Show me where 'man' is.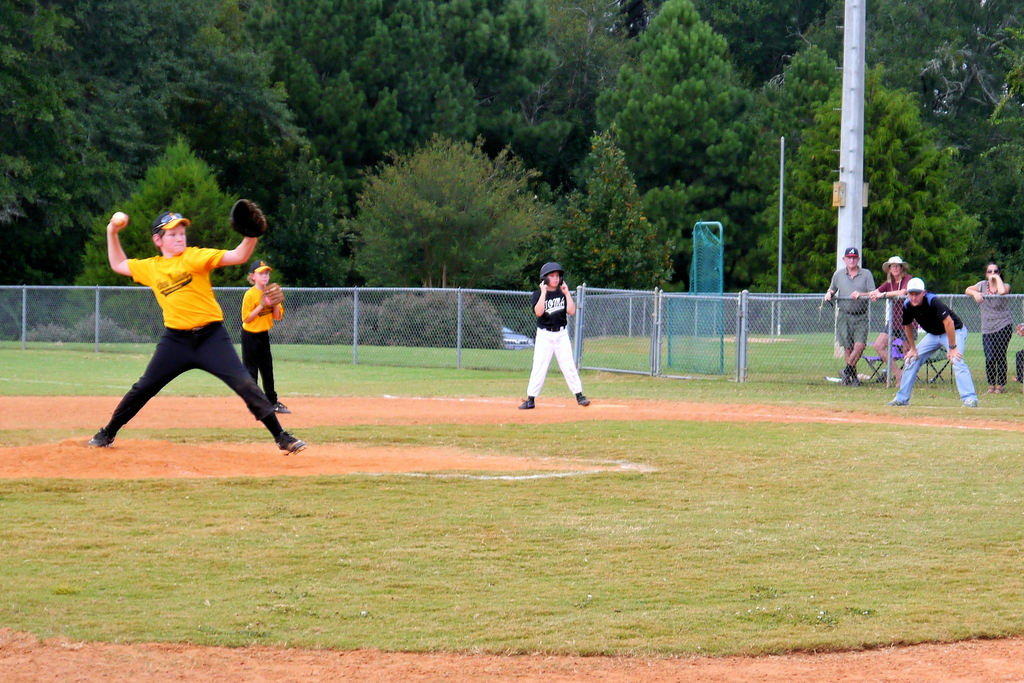
'man' is at region(820, 241, 881, 388).
